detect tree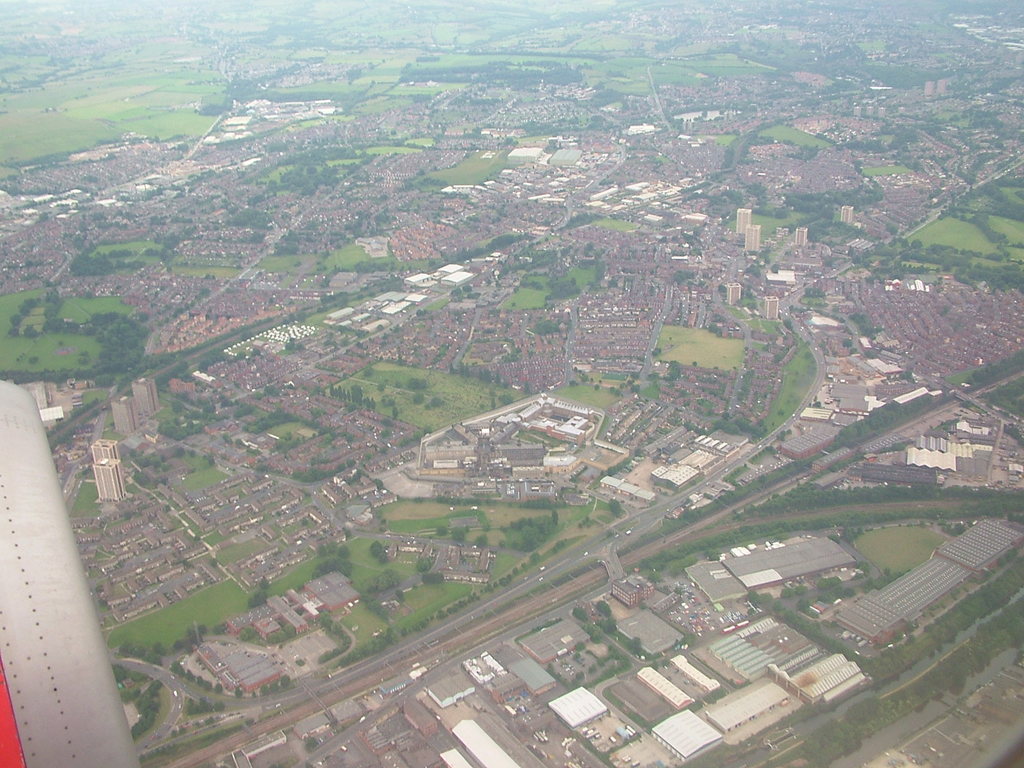
BBox(370, 534, 382, 558)
